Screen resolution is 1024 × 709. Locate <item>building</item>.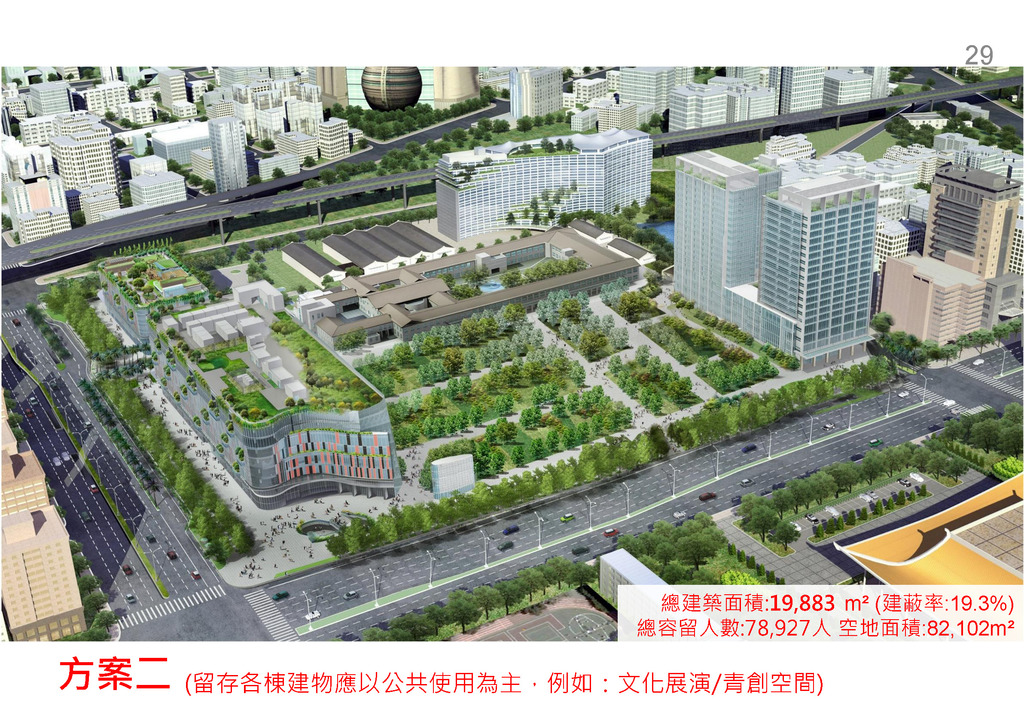
x1=2, y1=446, x2=47, y2=510.
